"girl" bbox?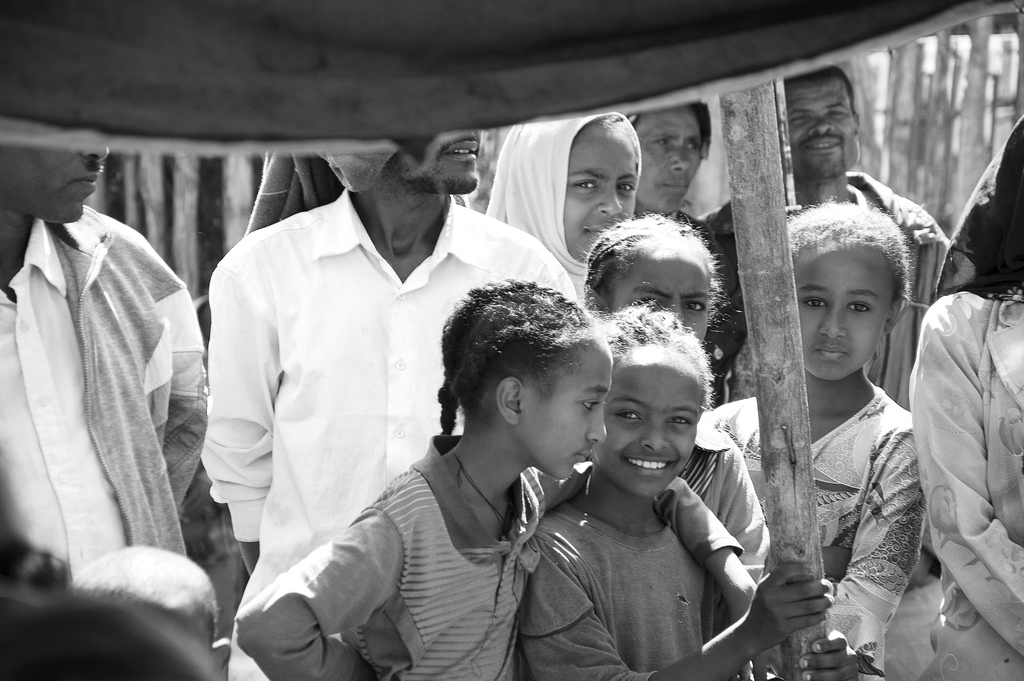
[225,270,783,680]
